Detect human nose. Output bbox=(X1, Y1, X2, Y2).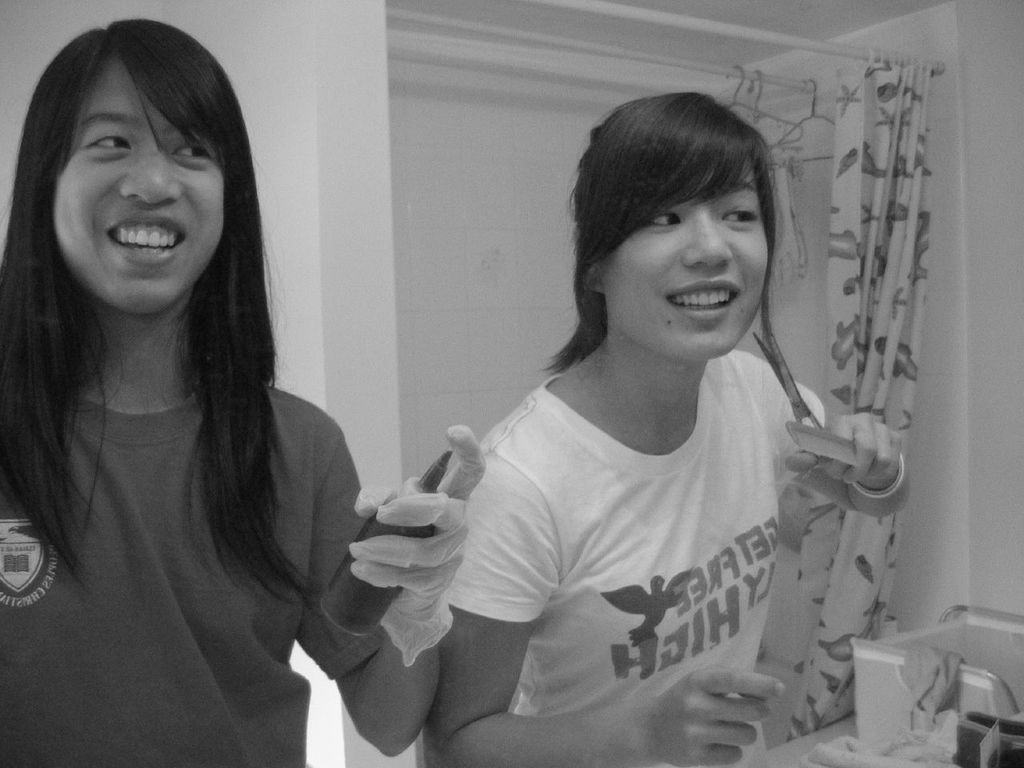
bbox=(123, 150, 185, 206).
